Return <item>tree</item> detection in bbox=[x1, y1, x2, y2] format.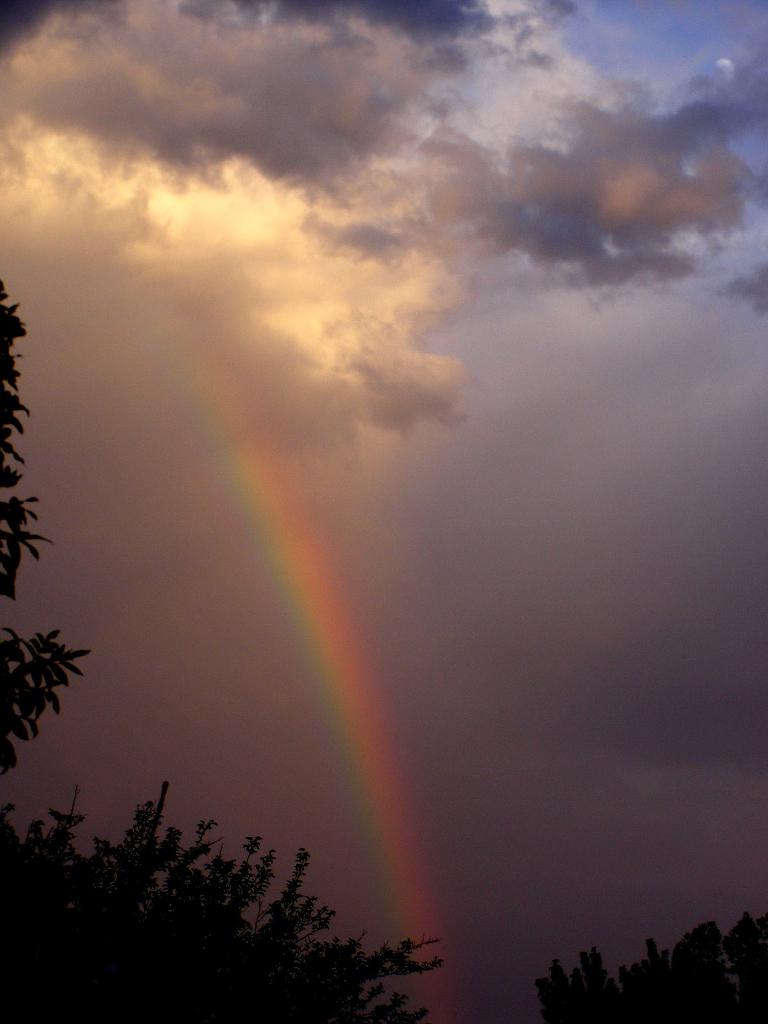
bbox=[520, 895, 767, 1023].
